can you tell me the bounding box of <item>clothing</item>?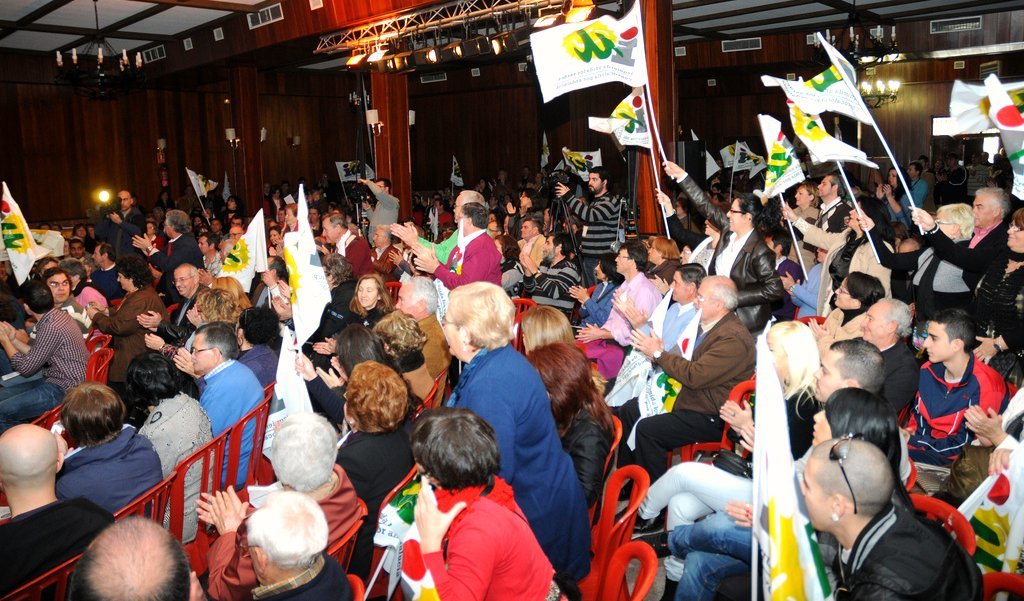
region(126, 389, 229, 546).
